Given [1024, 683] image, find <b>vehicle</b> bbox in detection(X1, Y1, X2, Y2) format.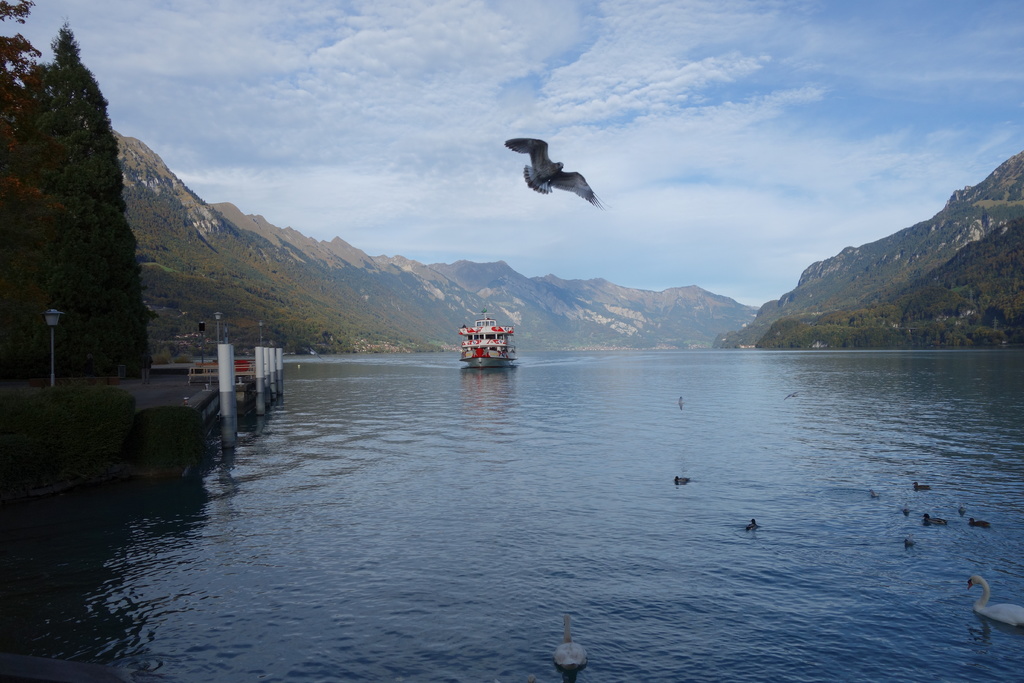
detection(456, 304, 517, 370).
